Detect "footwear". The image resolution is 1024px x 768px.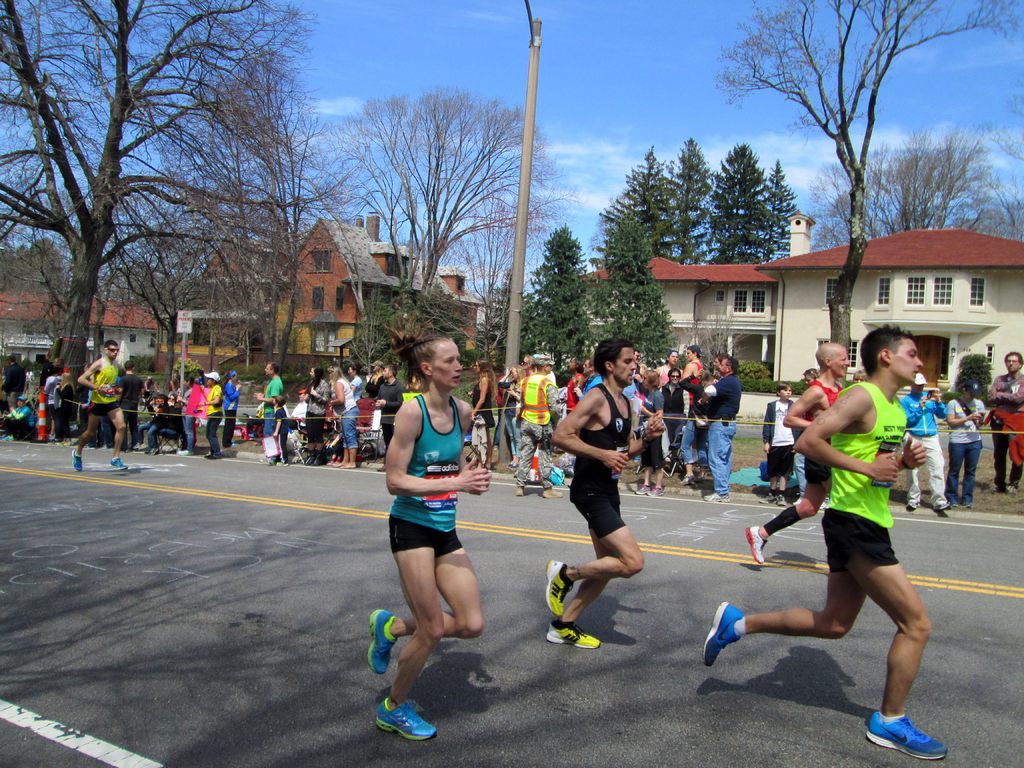
<region>908, 499, 918, 512</region>.
